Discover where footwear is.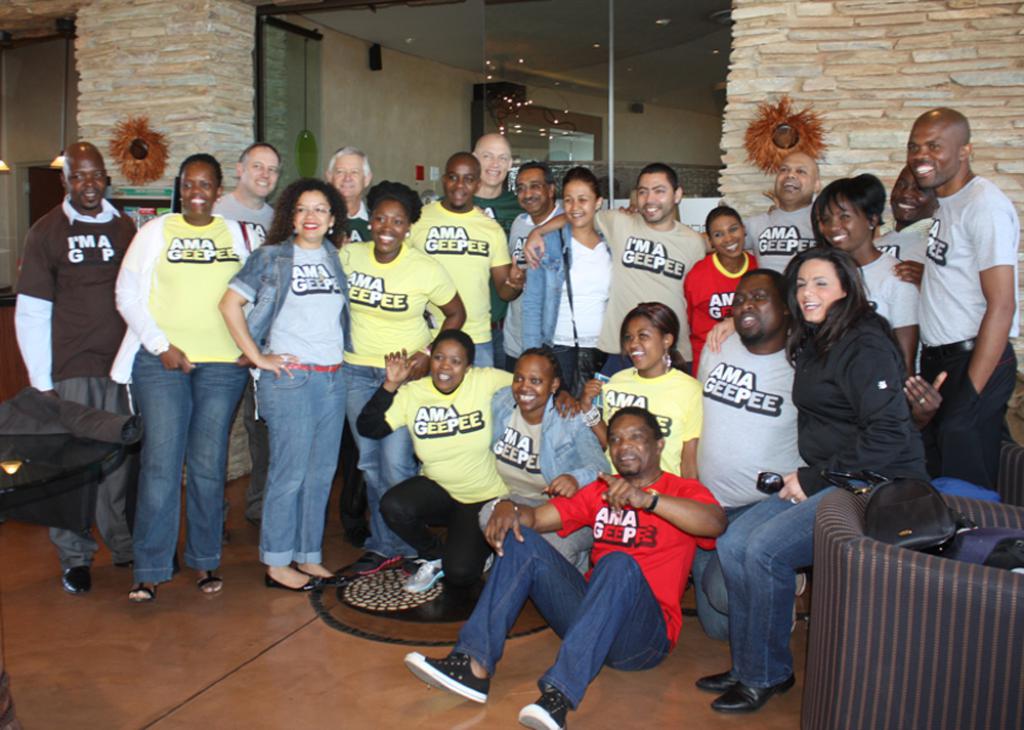
Discovered at 127/571/157/603.
